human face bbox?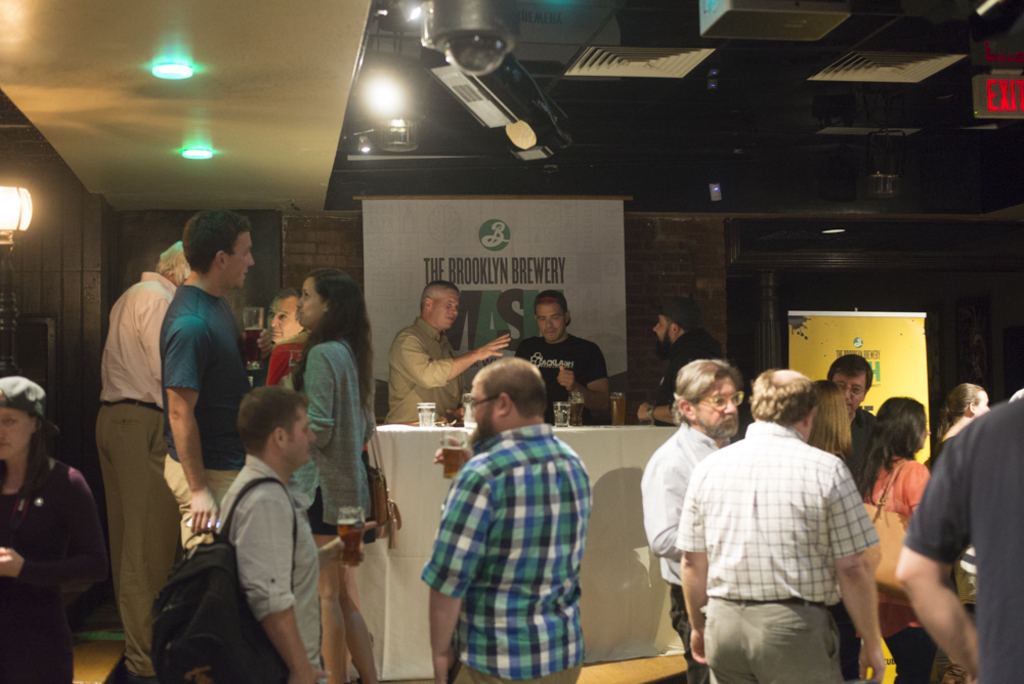
select_region(0, 409, 36, 462)
